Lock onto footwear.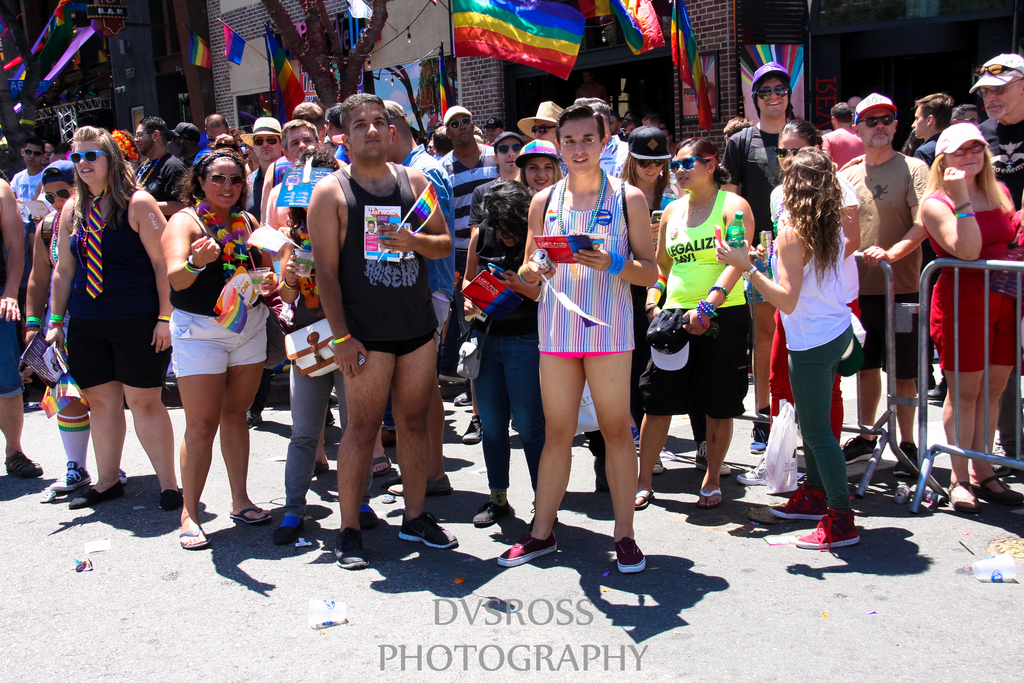
Locked: <region>614, 534, 643, 577</region>.
